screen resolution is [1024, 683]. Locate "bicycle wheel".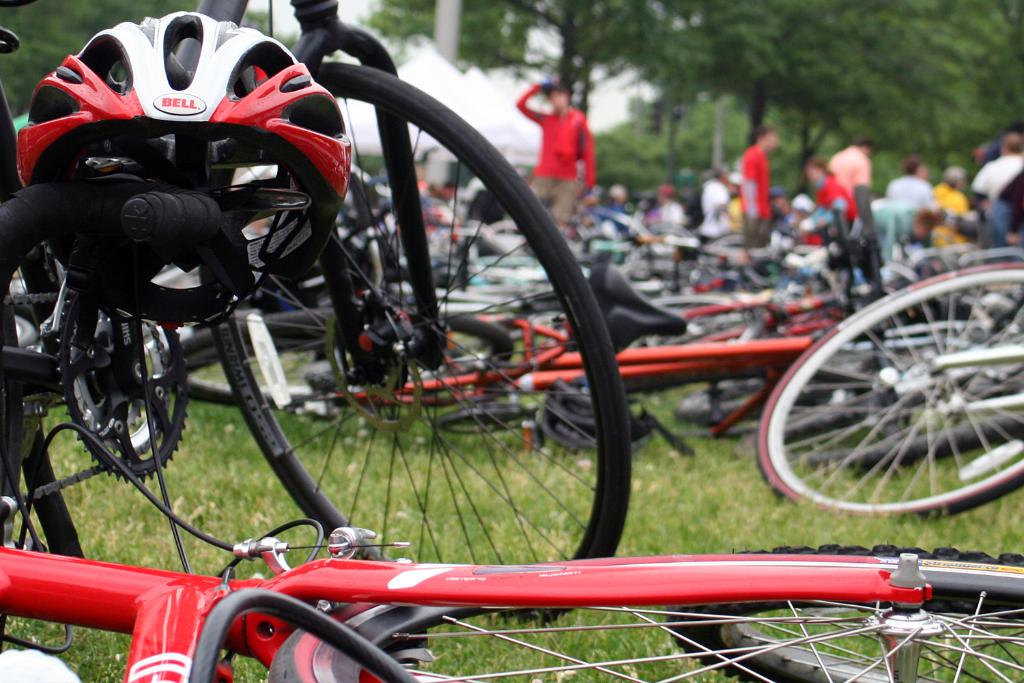
(x1=783, y1=248, x2=1023, y2=464).
